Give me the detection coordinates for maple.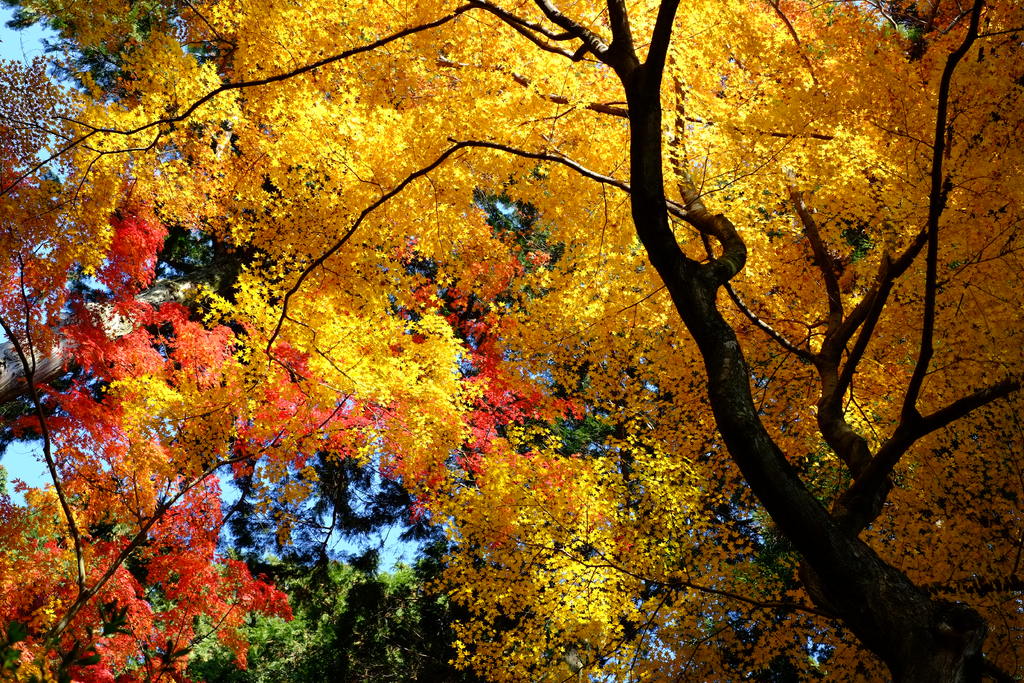
<region>0, 1, 1023, 671</region>.
